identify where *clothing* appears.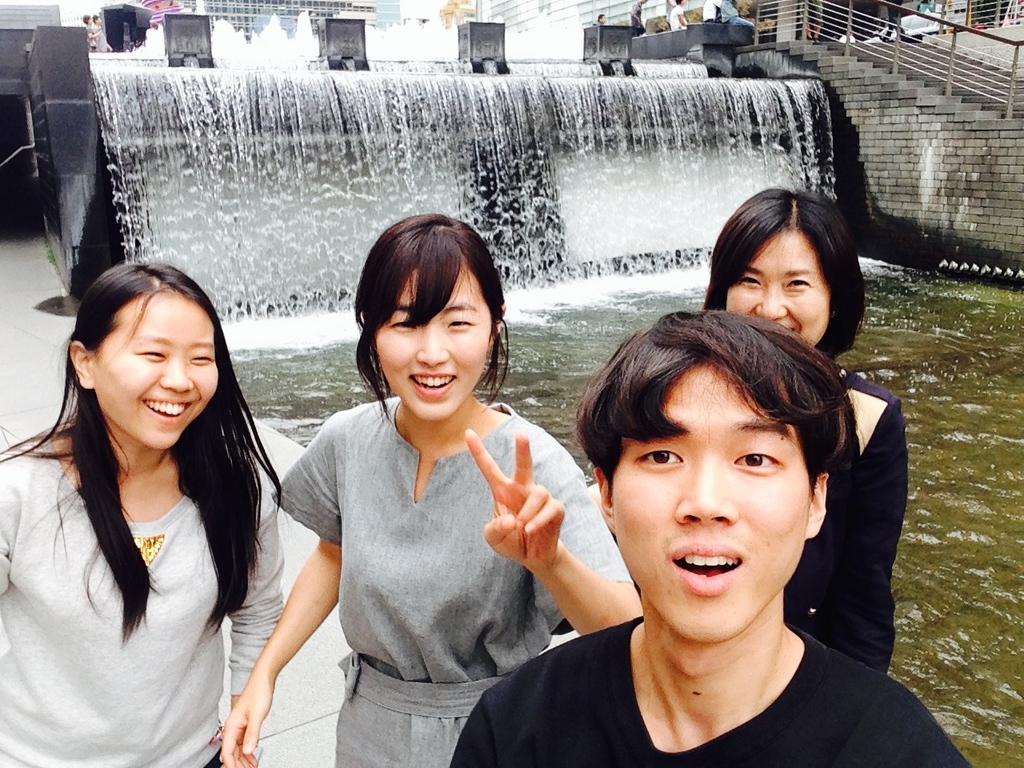
Appears at (x1=781, y1=359, x2=910, y2=670).
